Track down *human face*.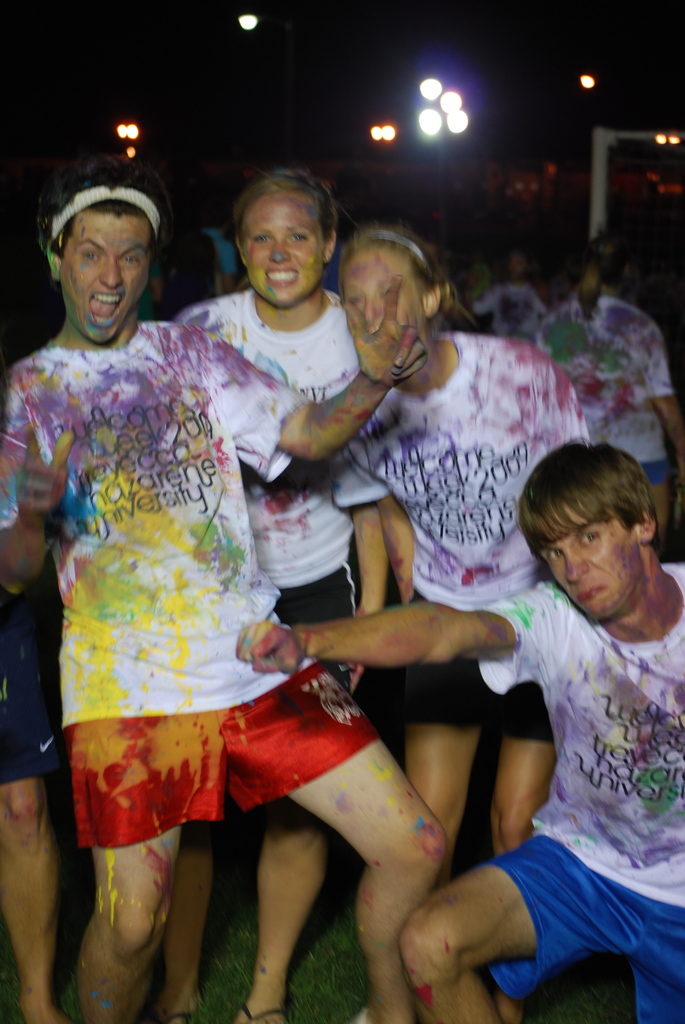
Tracked to (555, 506, 644, 627).
